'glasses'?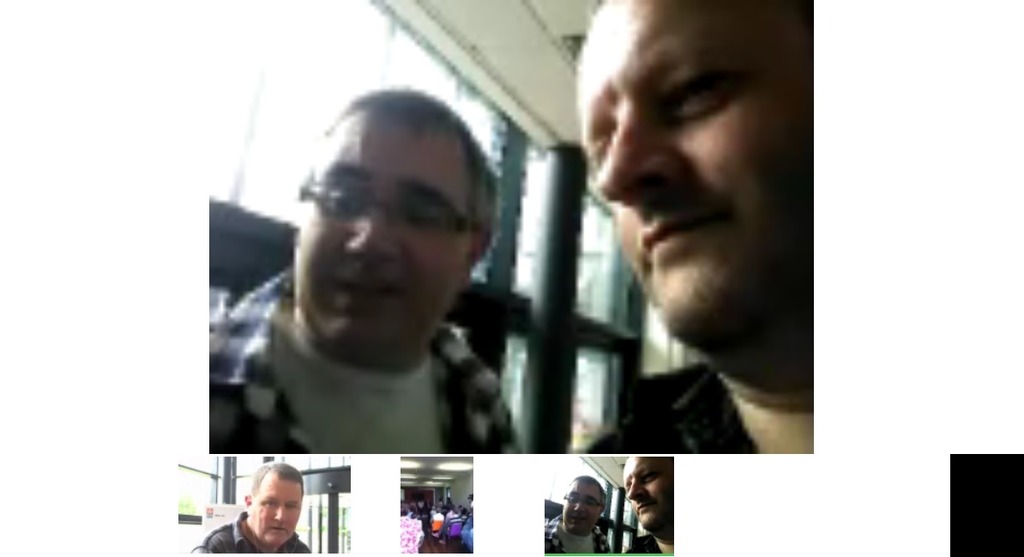
[289,168,480,254]
